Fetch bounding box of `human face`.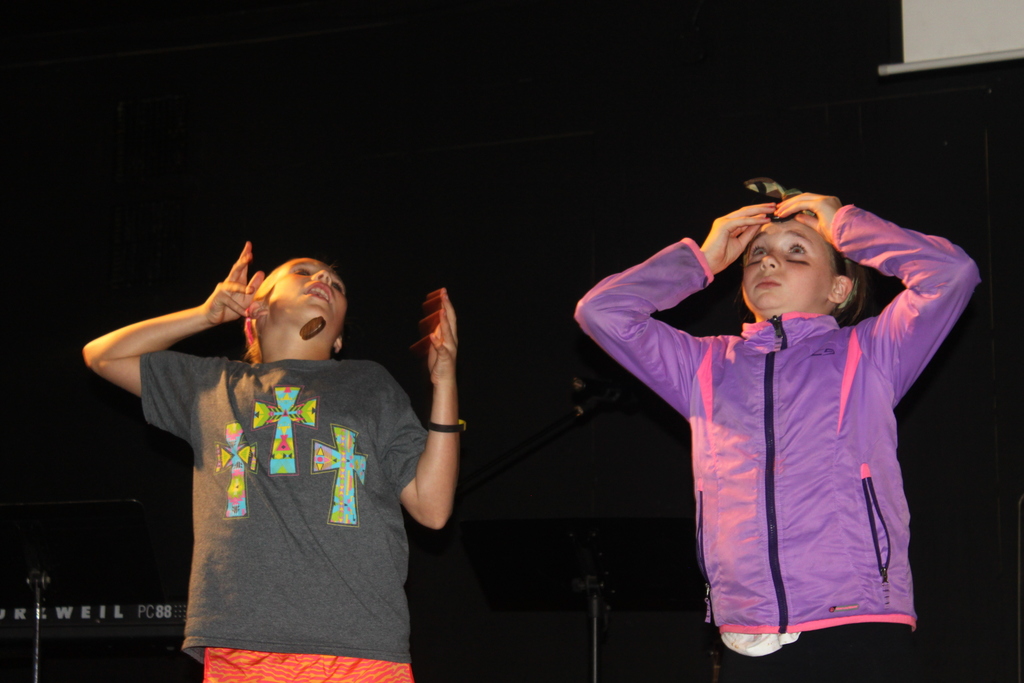
Bbox: BBox(260, 251, 349, 320).
